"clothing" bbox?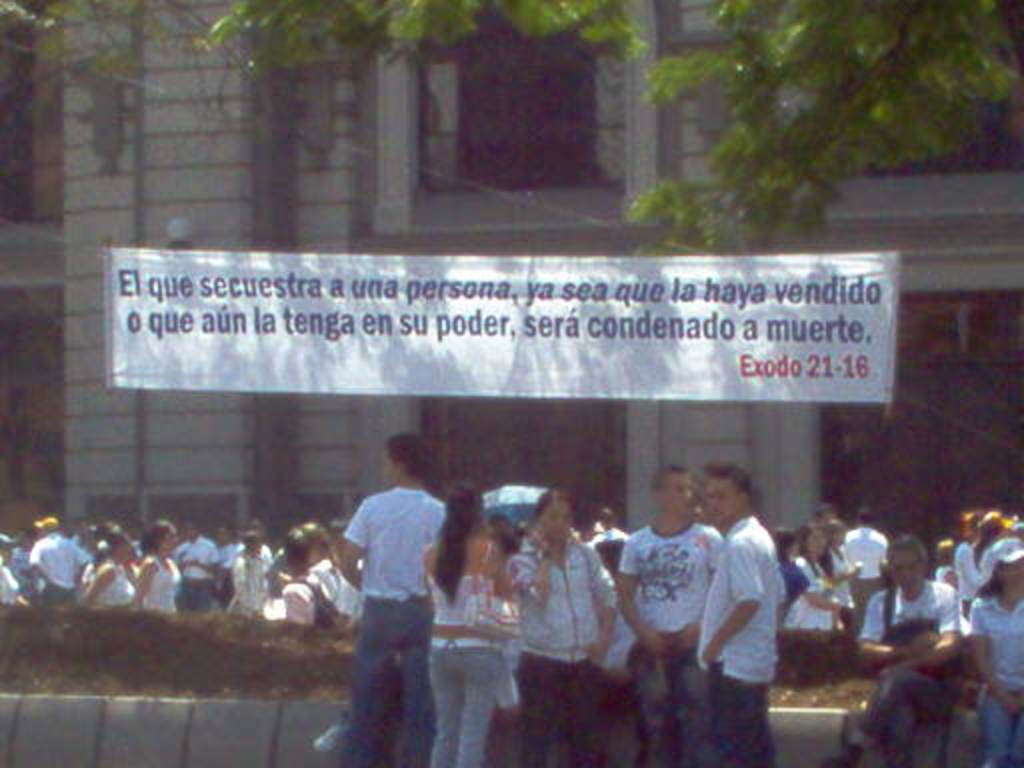
{"x1": 508, "y1": 530, "x2": 608, "y2": 766}
